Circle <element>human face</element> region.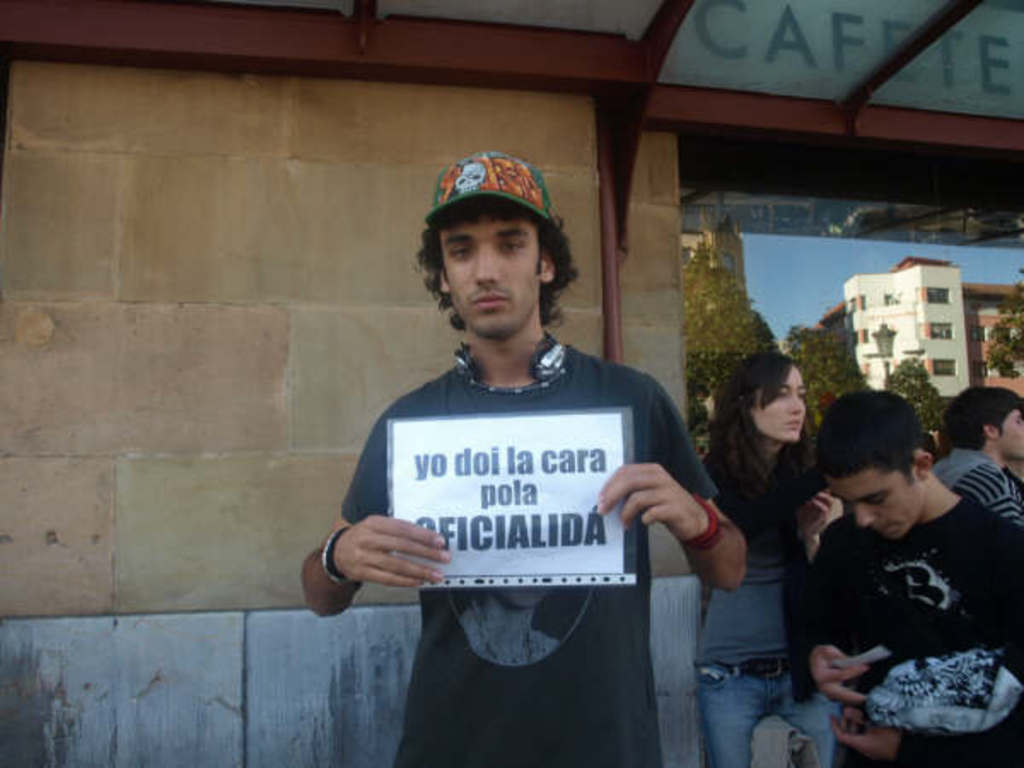
Region: 998,410,1022,454.
